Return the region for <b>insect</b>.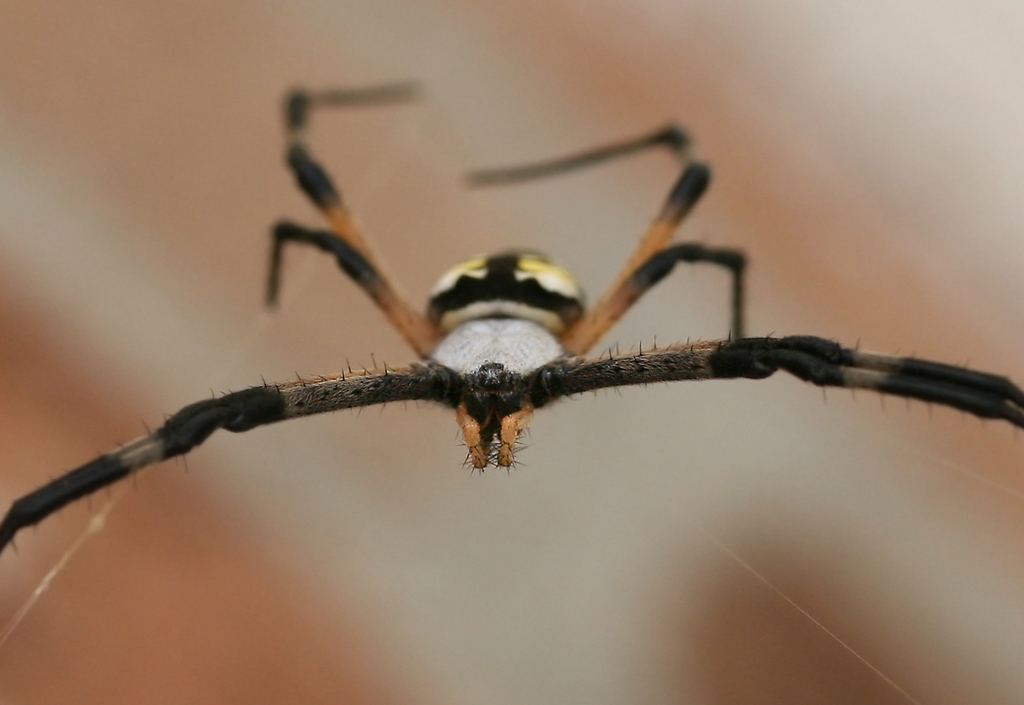
bbox=[0, 85, 1023, 554].
